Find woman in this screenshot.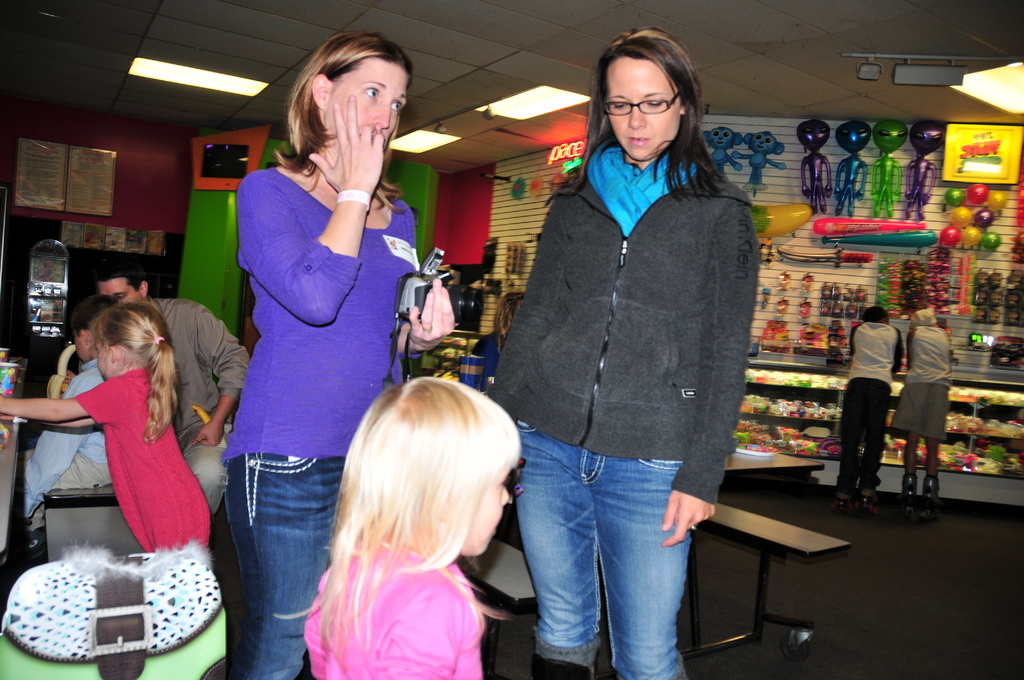
The bounding box for woman is <region>203, 38, 433, 666</region>.
